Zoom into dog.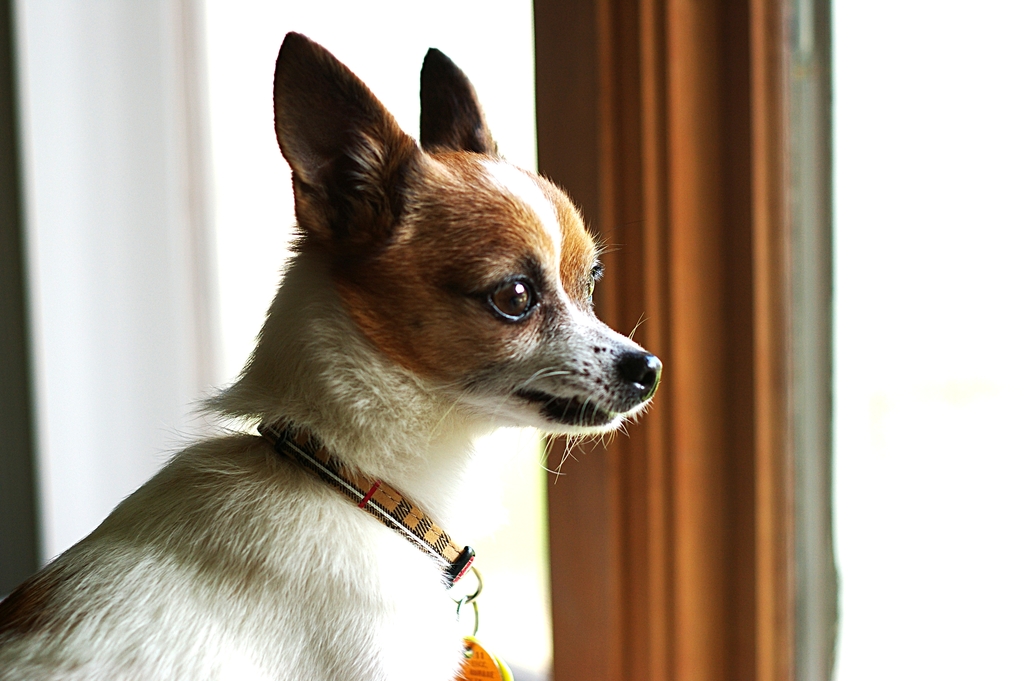
Zoom target: region(0, 28, 665, 680).
